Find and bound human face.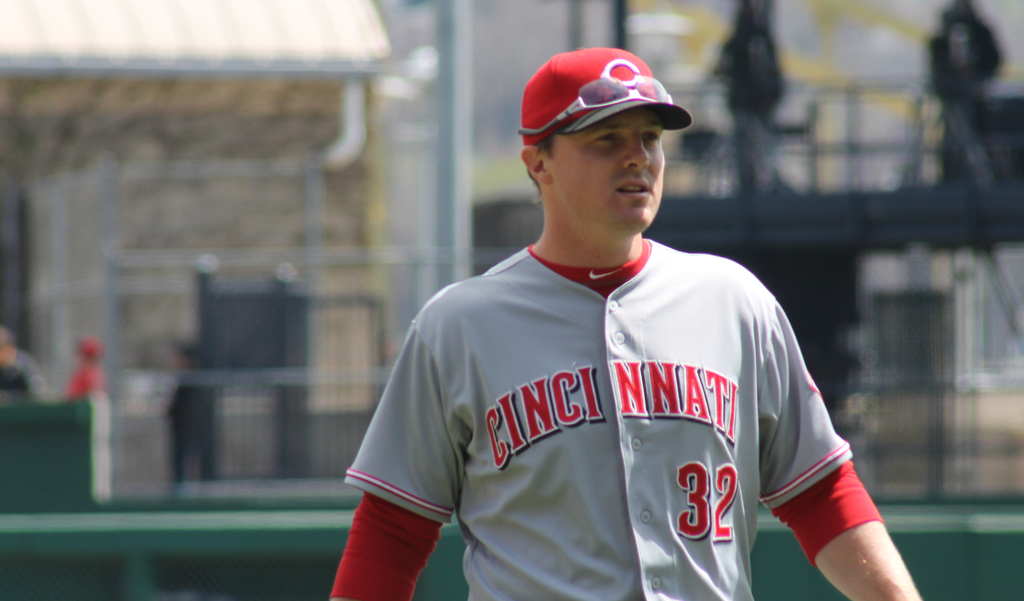
Bound: x1=548, y1=110, x2=663, y2=225.
